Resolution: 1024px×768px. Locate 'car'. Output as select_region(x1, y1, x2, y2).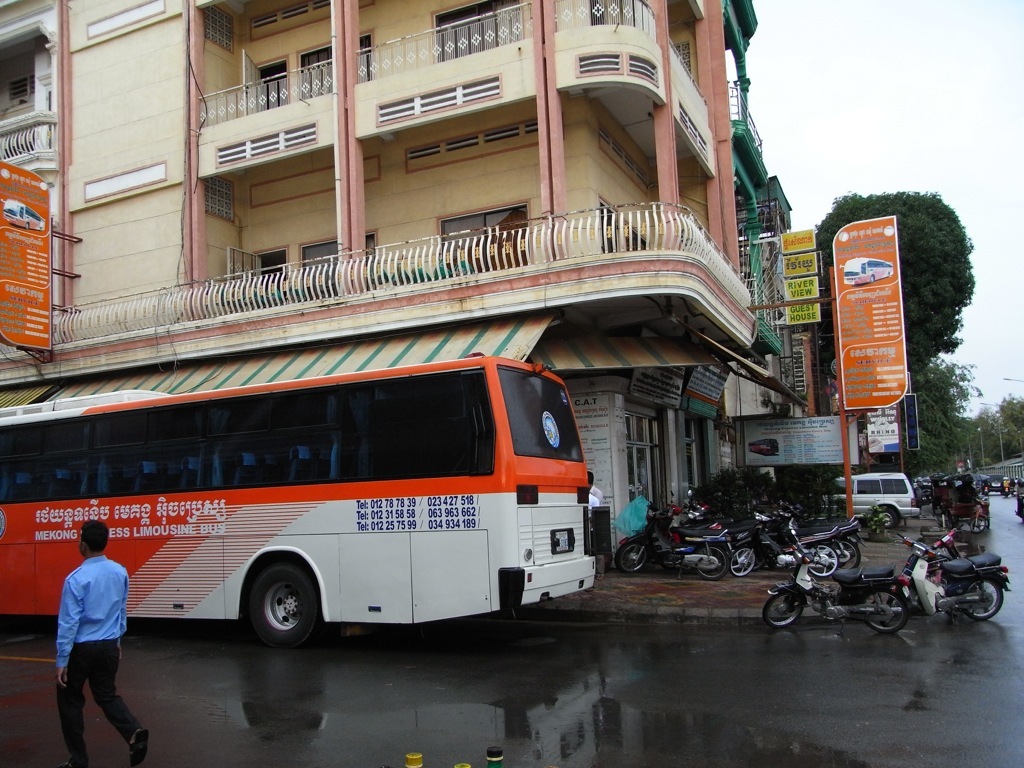
select_region(820, 470, 921, 529).
